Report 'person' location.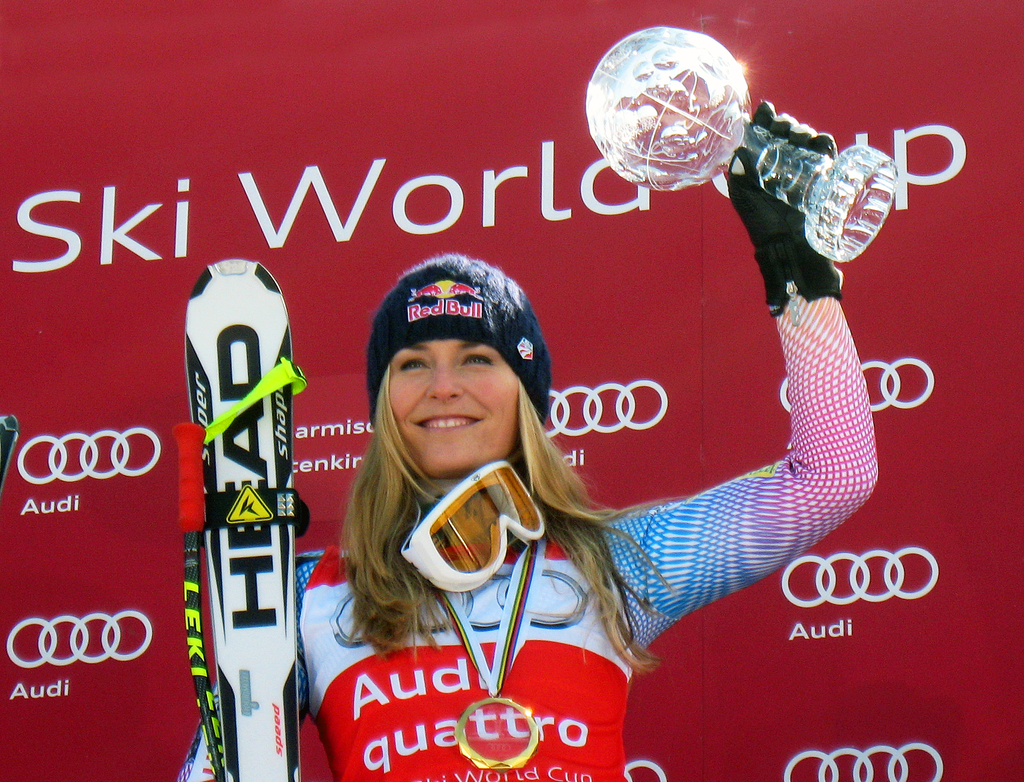
Report: 170,97,880,781.
